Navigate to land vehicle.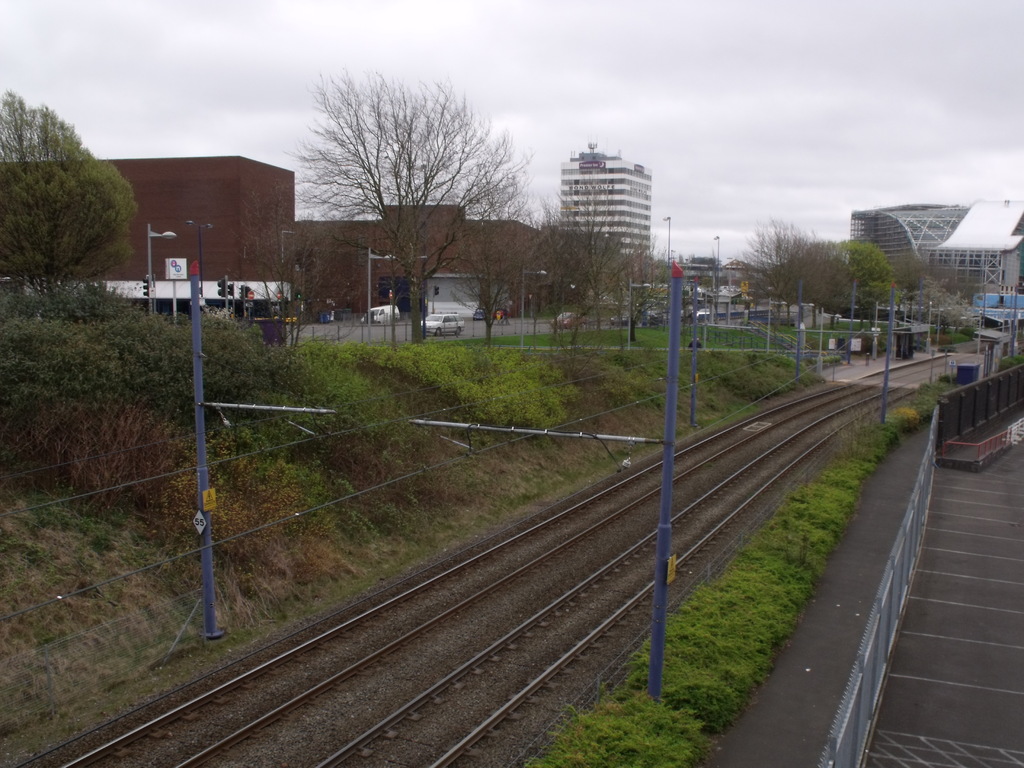
Navigation target: bbox=(364, 305, 399, 323).
